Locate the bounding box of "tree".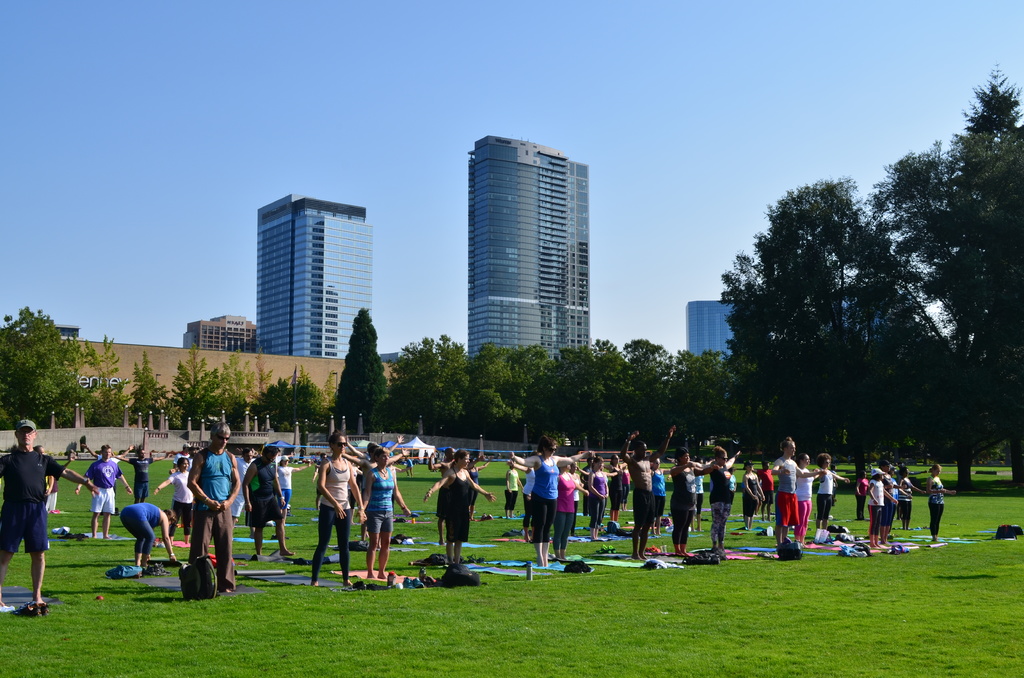
Bounding box: locate(5, 299, 68, 435).
